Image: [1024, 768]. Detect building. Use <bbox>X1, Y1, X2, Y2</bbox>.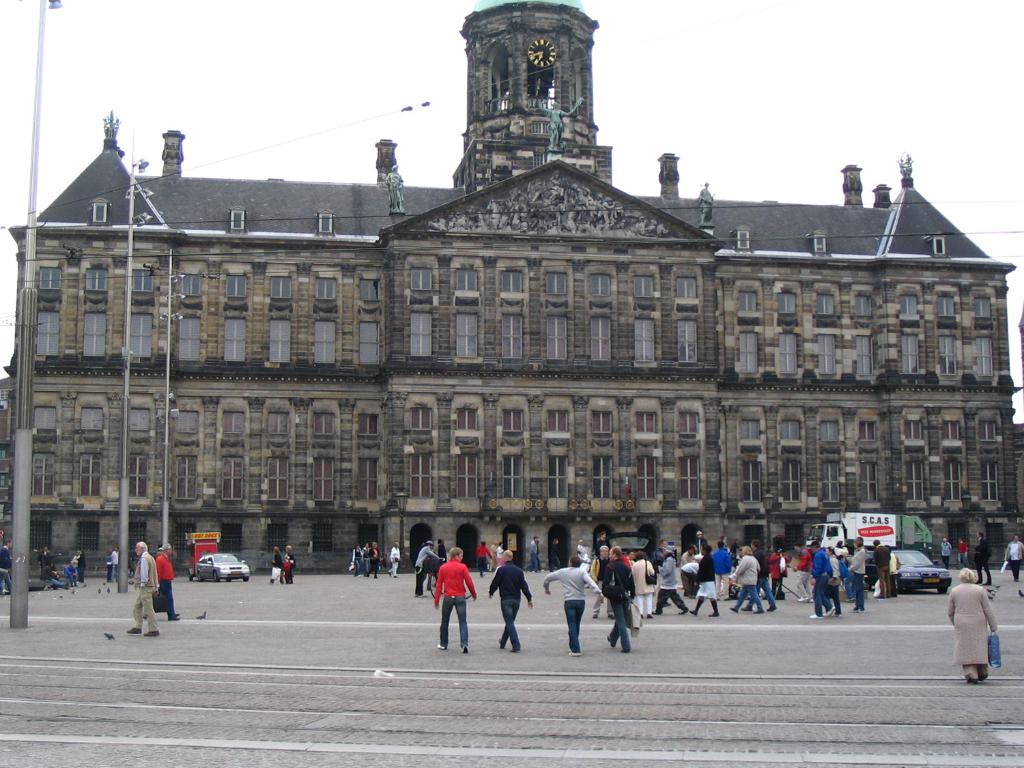
<bbox>0, 0, 1023, 564</bbox>.
